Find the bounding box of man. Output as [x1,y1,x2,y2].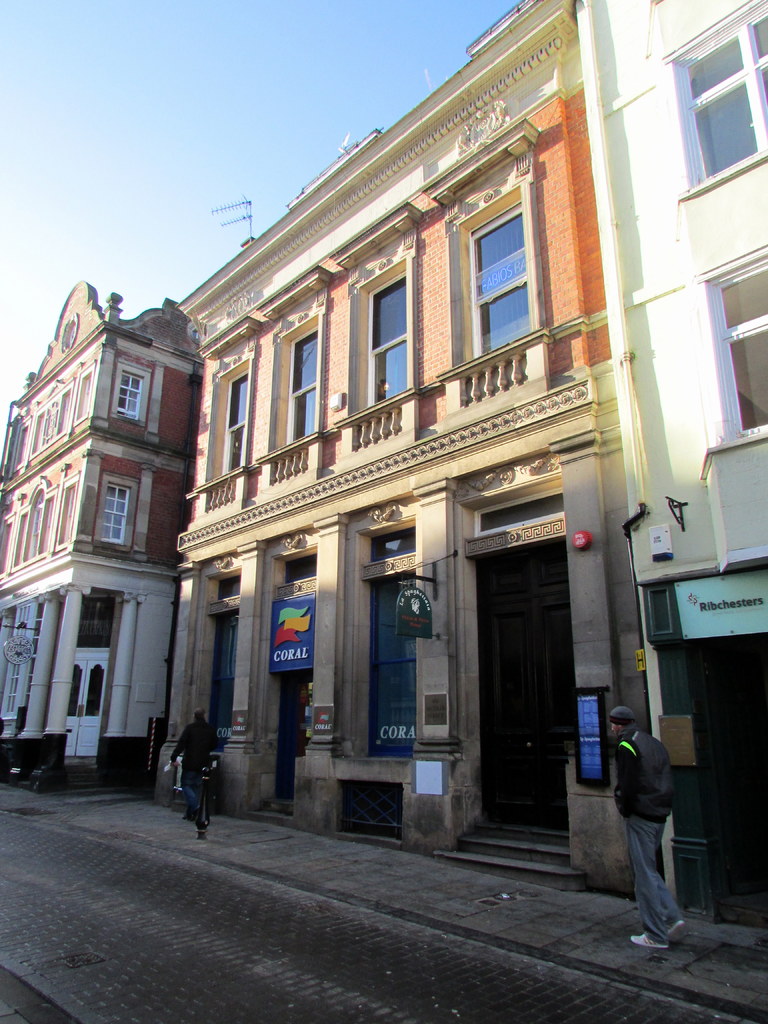
[604,701,700,936].
